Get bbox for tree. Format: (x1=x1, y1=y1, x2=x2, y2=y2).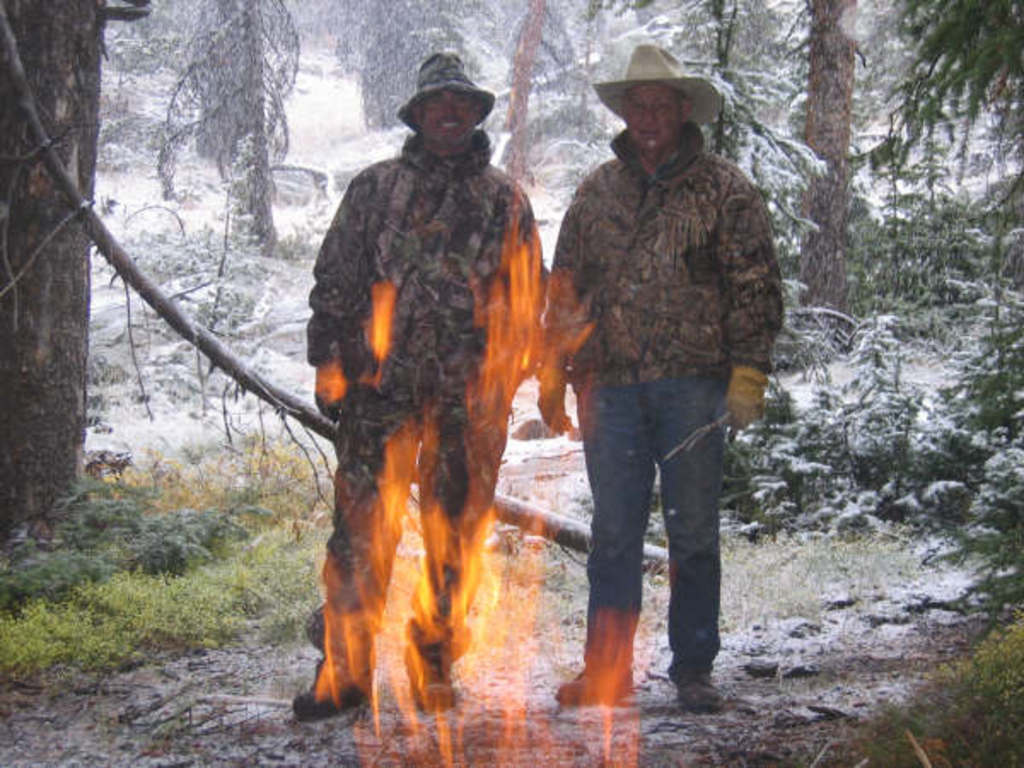
(x1=505, y1=0, x2=550, y2=189).
